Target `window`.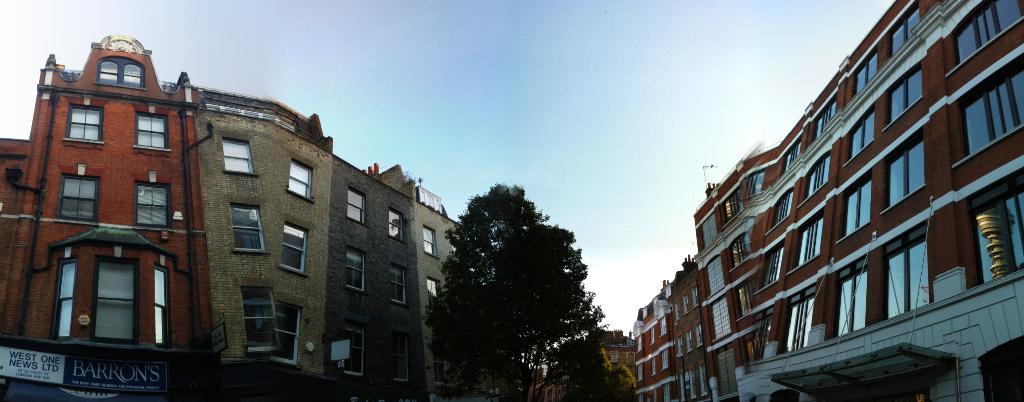
Target region: 888/64/924/127.
